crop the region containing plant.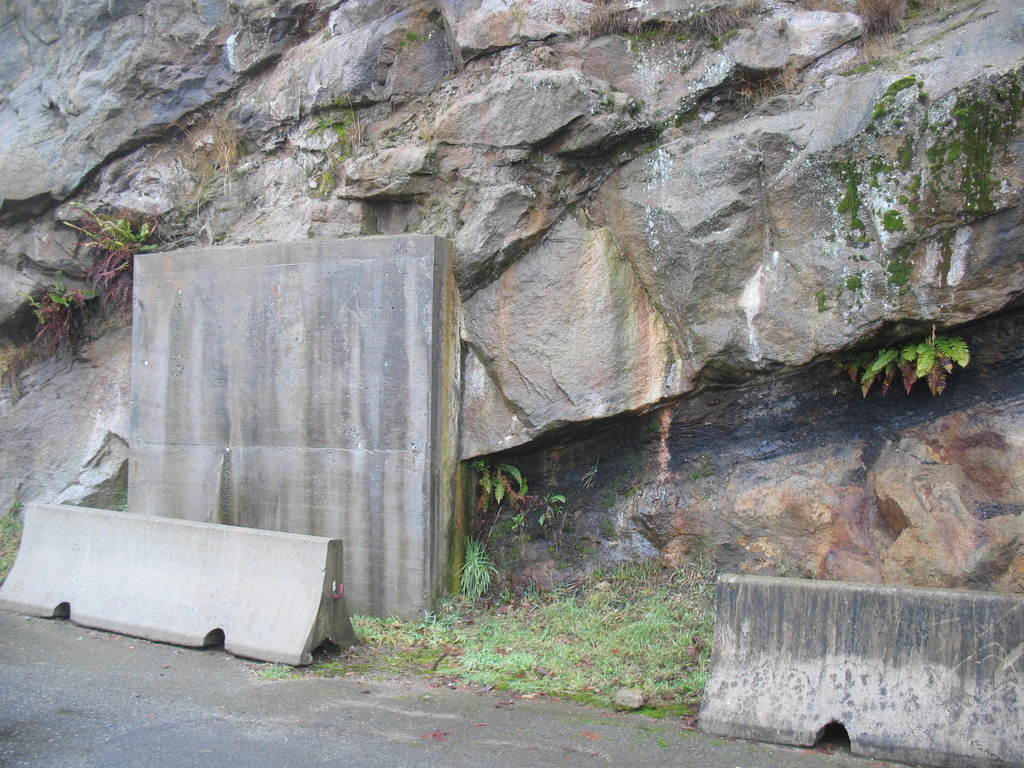
Crop region: locate(303, 98, 376, 197).
